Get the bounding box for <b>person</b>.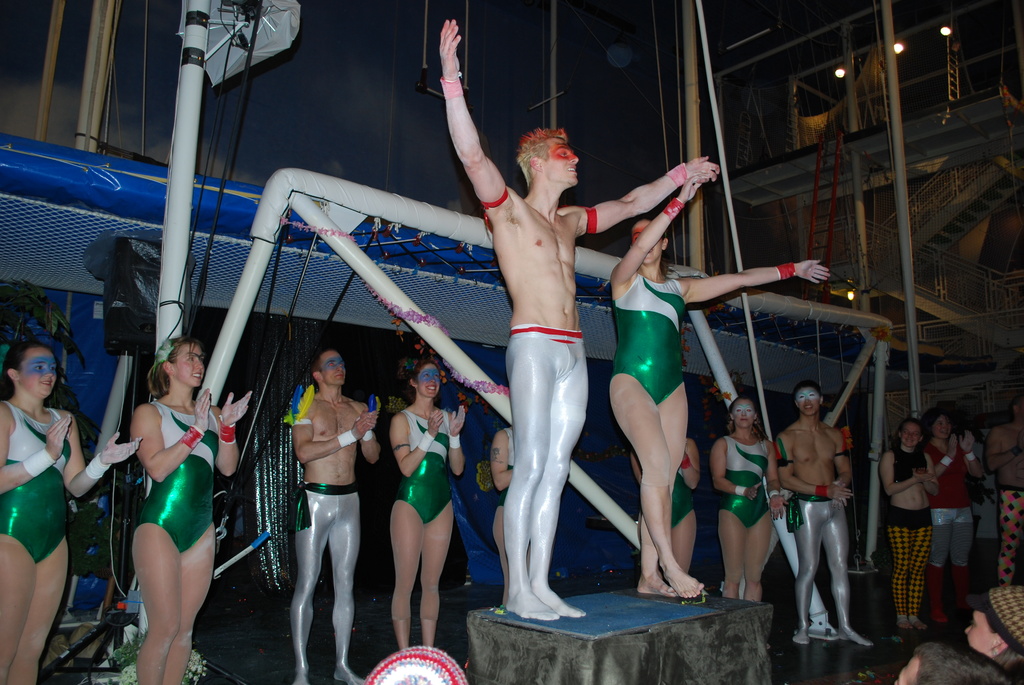
pyautogui.locateOnScreen(988, 398, 1023, 585).
